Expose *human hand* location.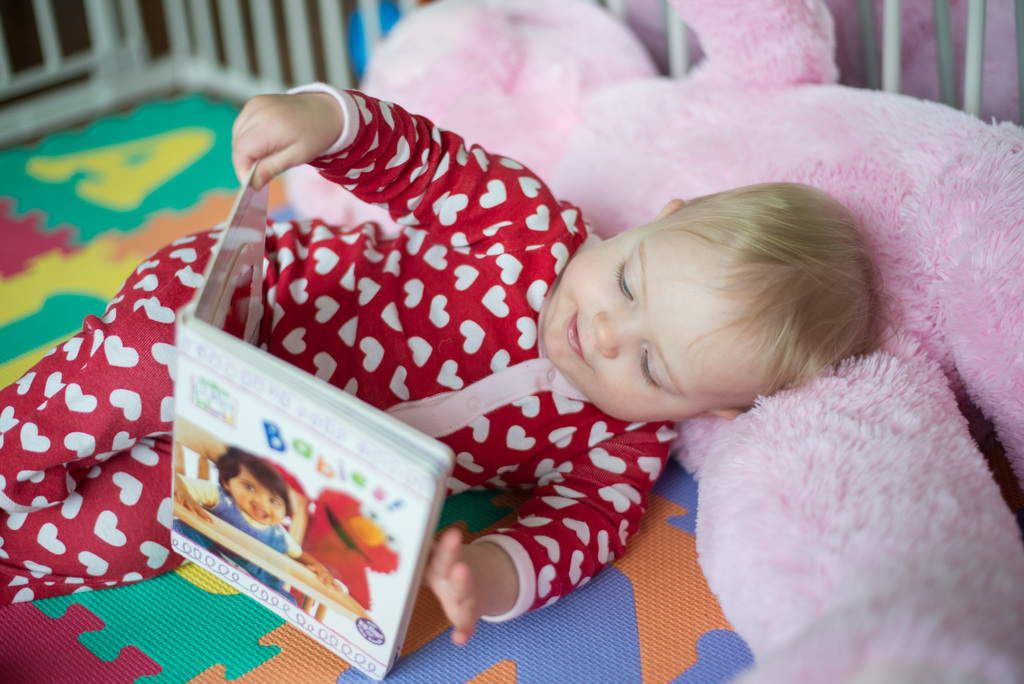
Exposed at bbox=(173, 472, 217, 523).
